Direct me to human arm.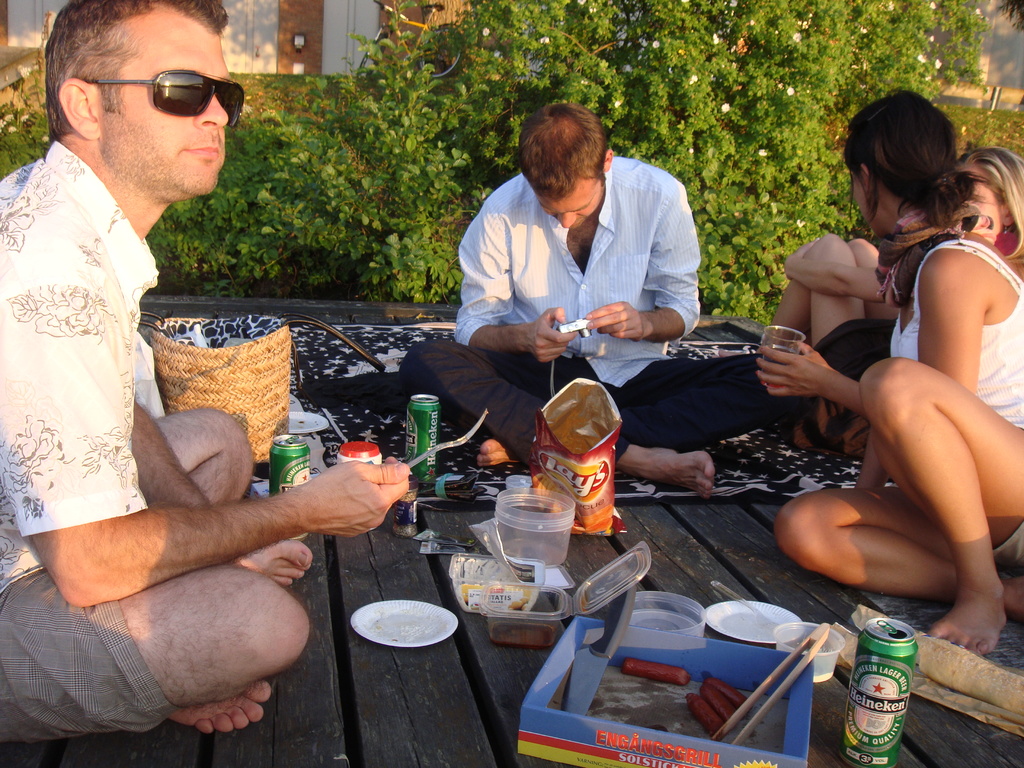
Direction: {"x1": 781, "y1": 239, "x2": 888, "y2": 307}.
